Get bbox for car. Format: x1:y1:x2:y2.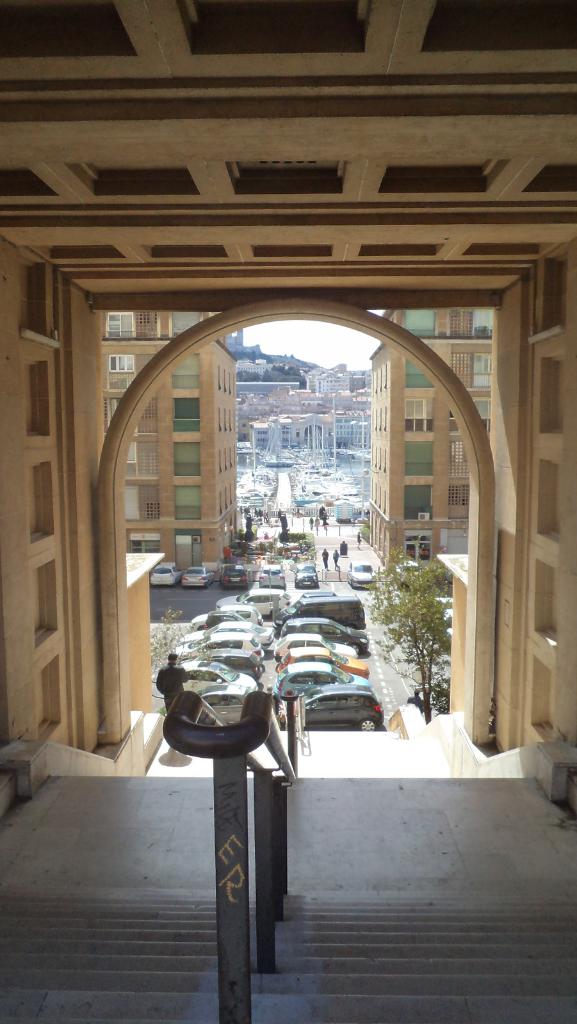
186:564:208:582.
